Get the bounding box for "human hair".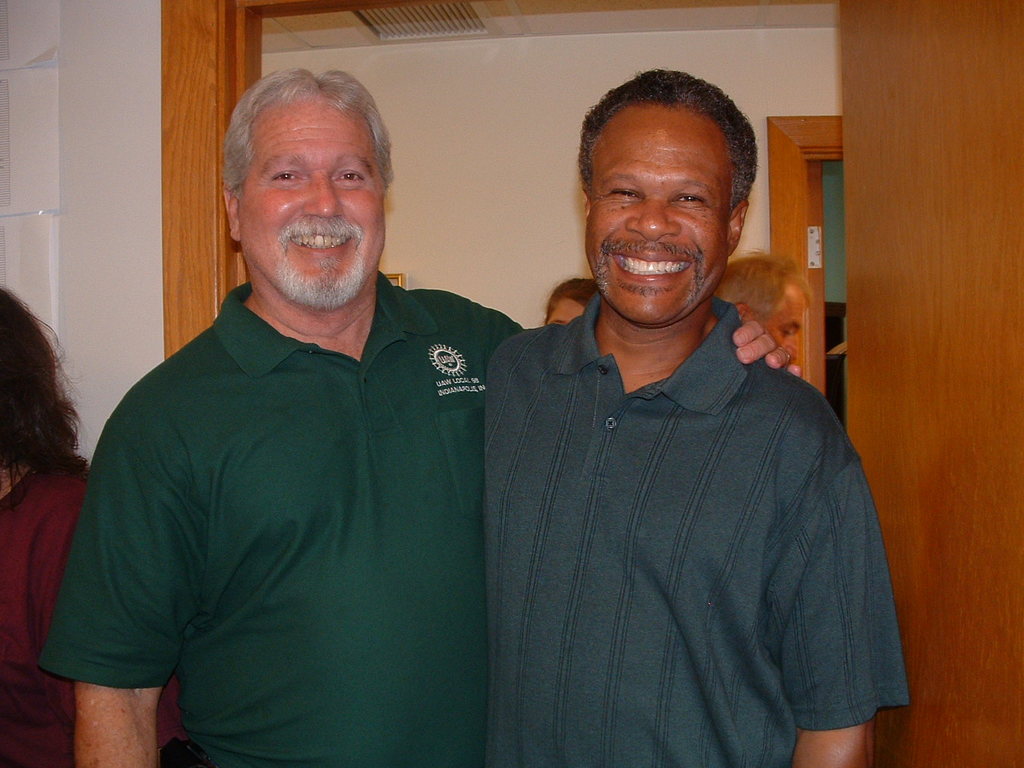
bbox=[572, 66, 763, 214].
